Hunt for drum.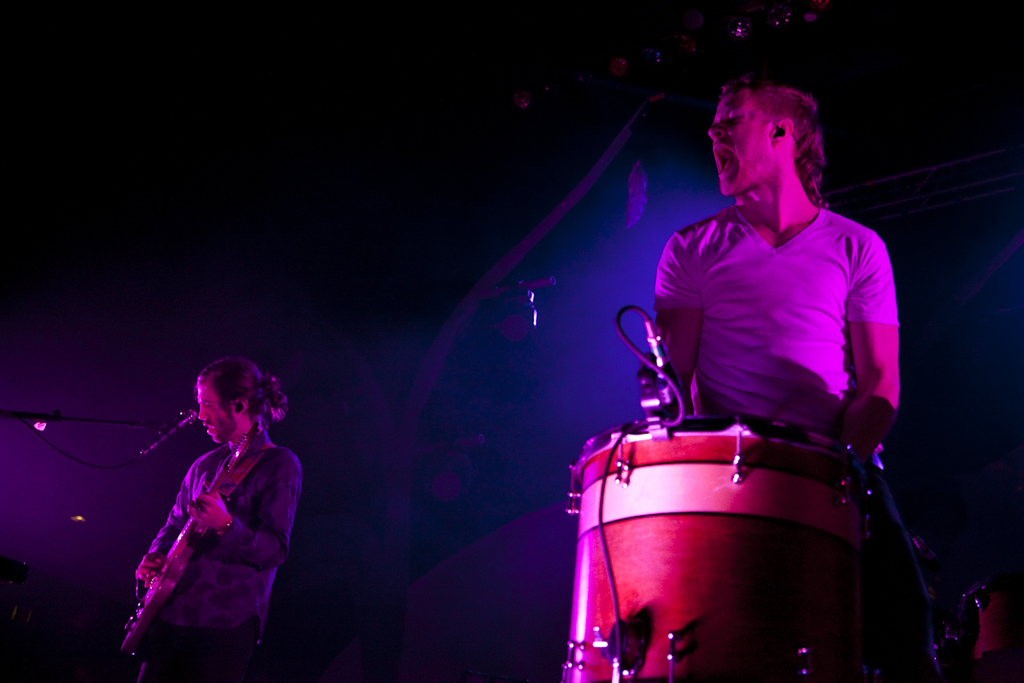
Hunted down at <box>567,417,864,682</box>.
